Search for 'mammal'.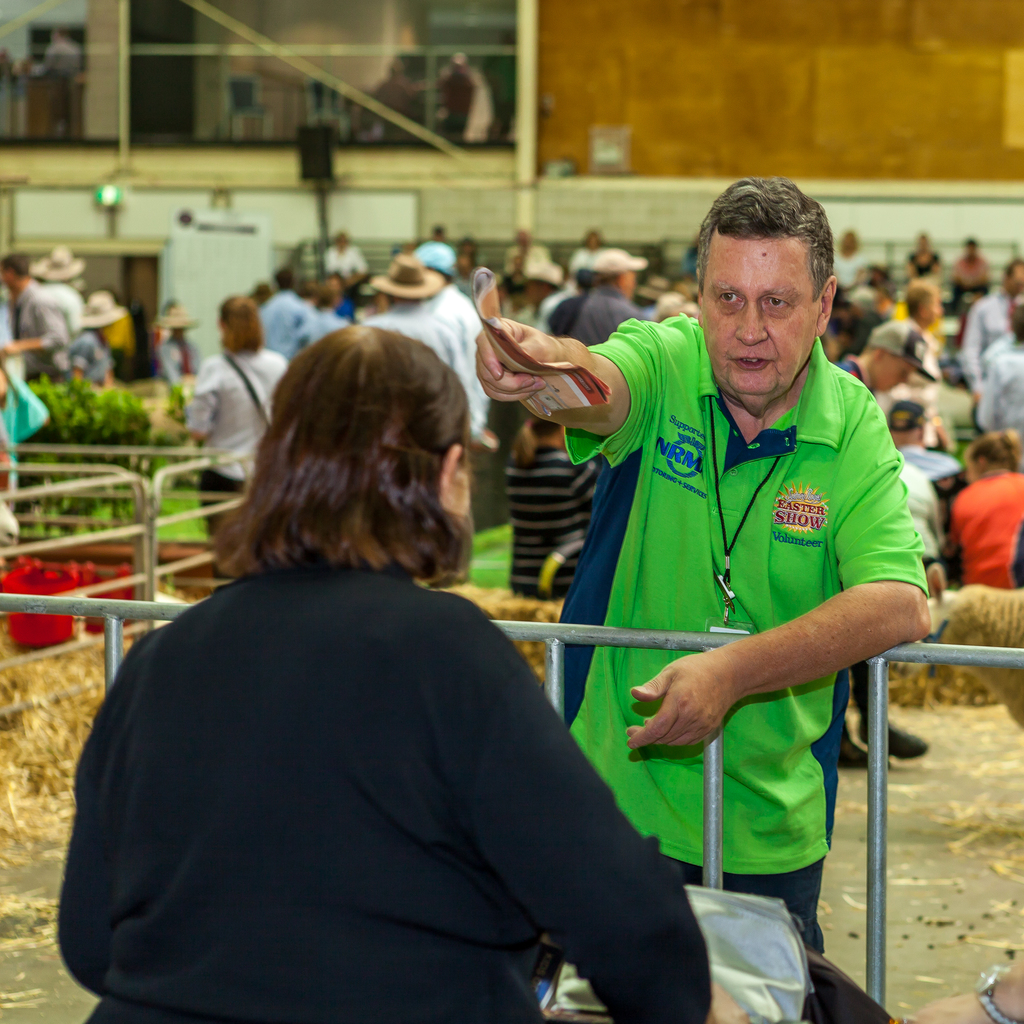
Found at <region>319, 228, 366, 287</region>.
